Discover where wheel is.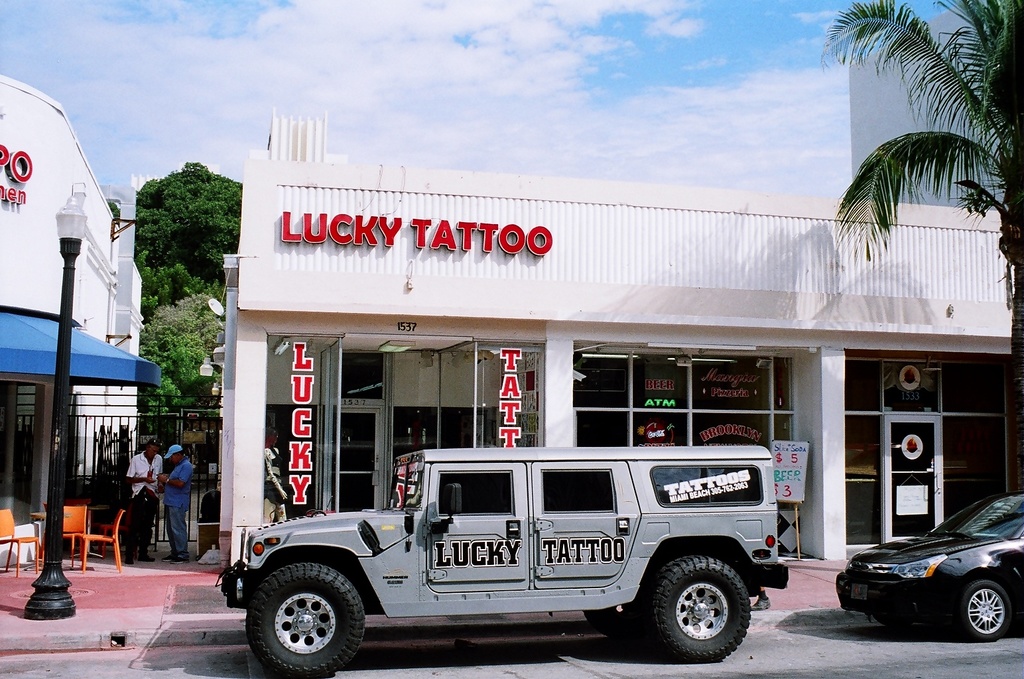
Discovered at {"left": 246, "top": 564, "right": 364, "bottom": 678}.
